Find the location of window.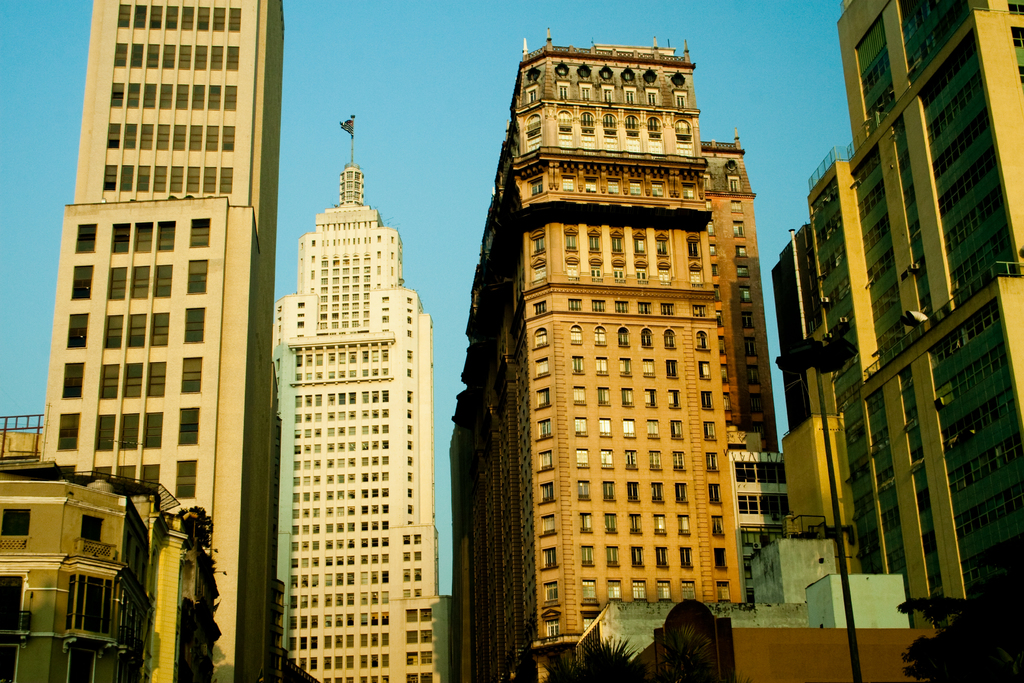
Location: Rect(634, 582, 648, 598).
